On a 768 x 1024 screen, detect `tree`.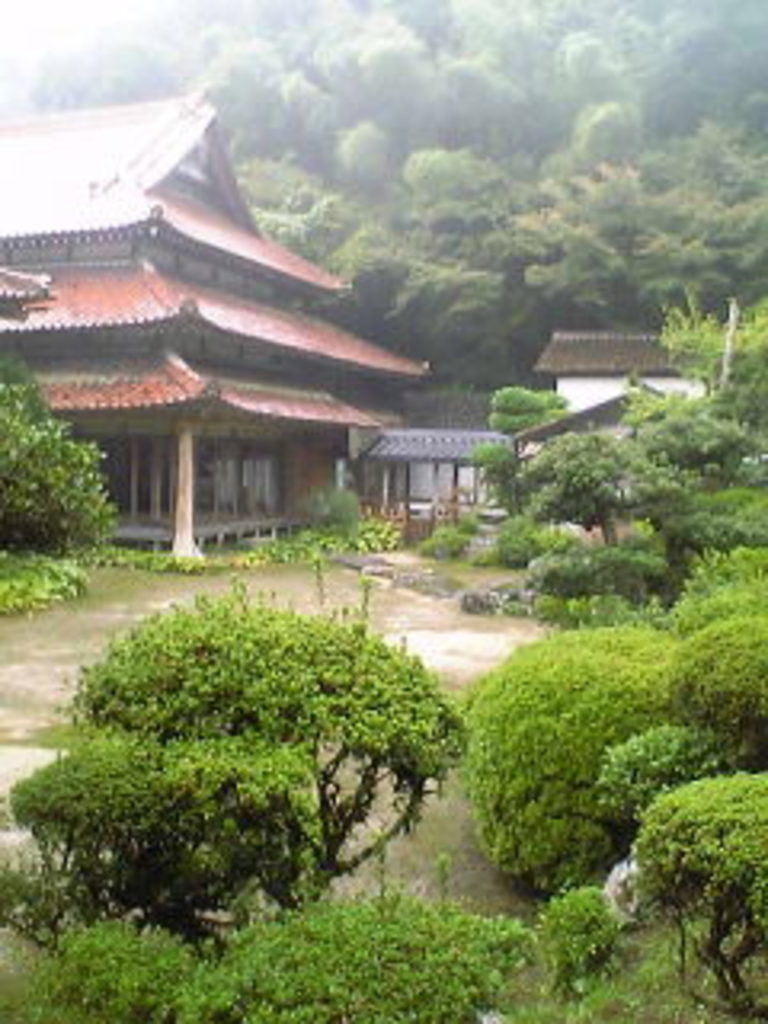
x1=0, y1=355, x2=112, y2=573.
